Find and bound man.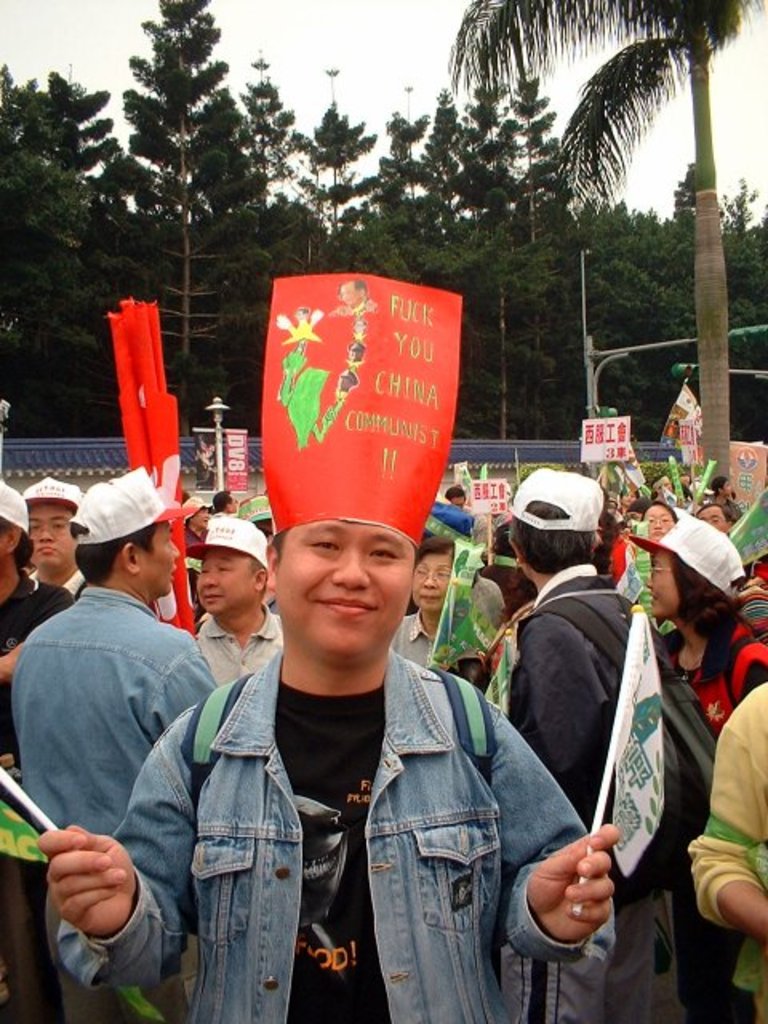
Bound: l=350, t=317, r=370, b=336.
